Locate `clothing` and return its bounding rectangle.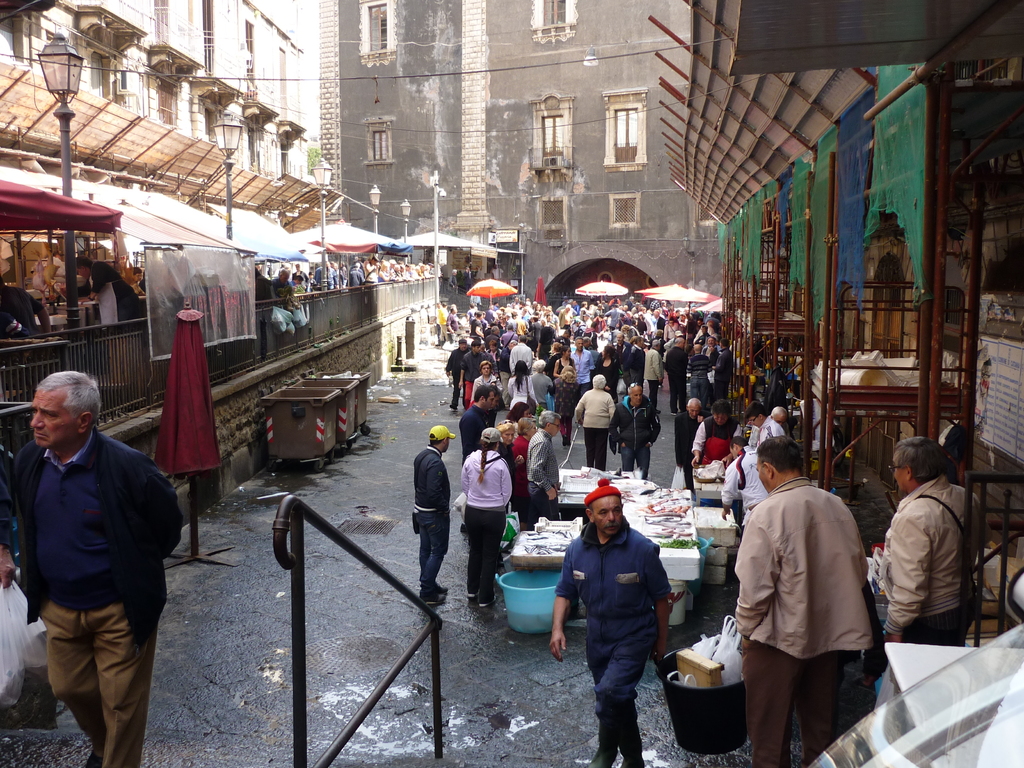
<box>556,532,678,765</box>.
